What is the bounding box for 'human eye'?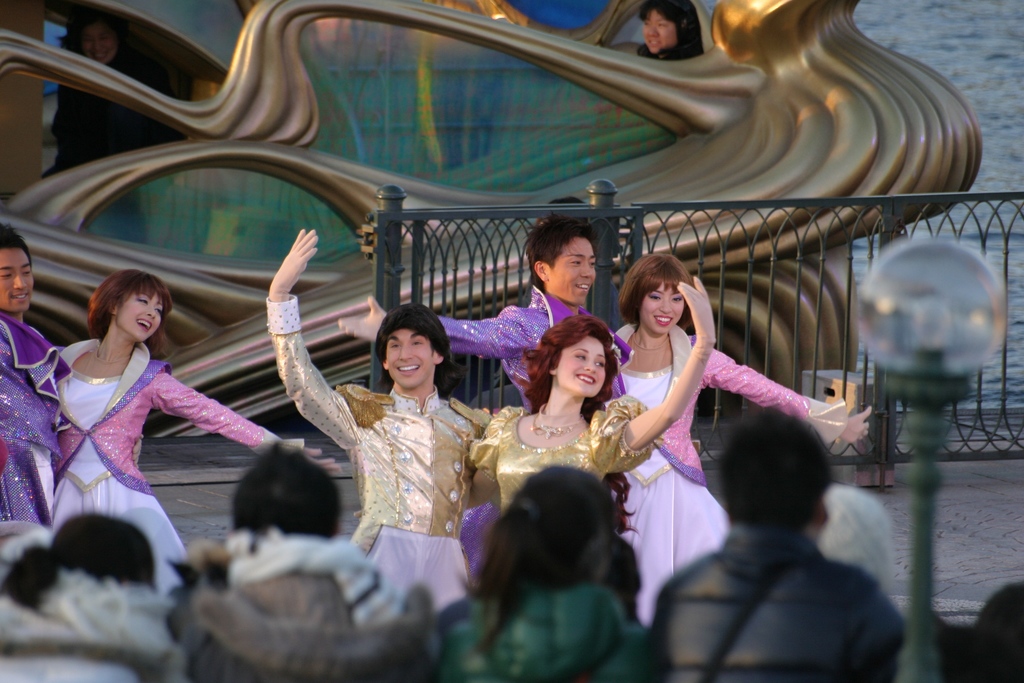
(x1=569, y1=258, x2=582, y2=267).
